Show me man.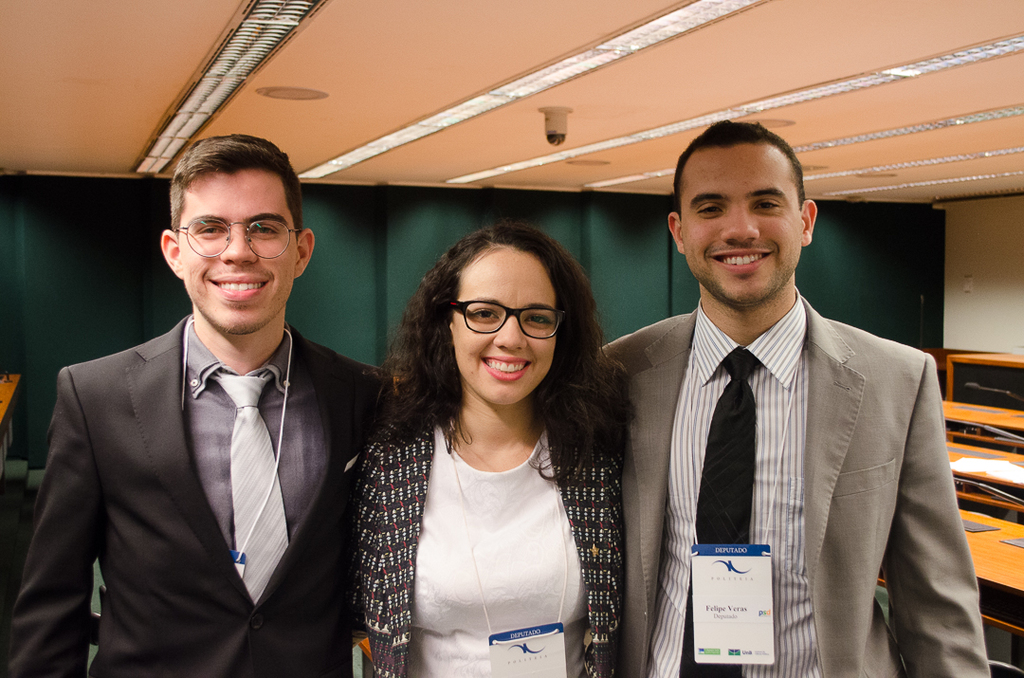
man is here: left=4, top=129, right=395, bottom=677.
